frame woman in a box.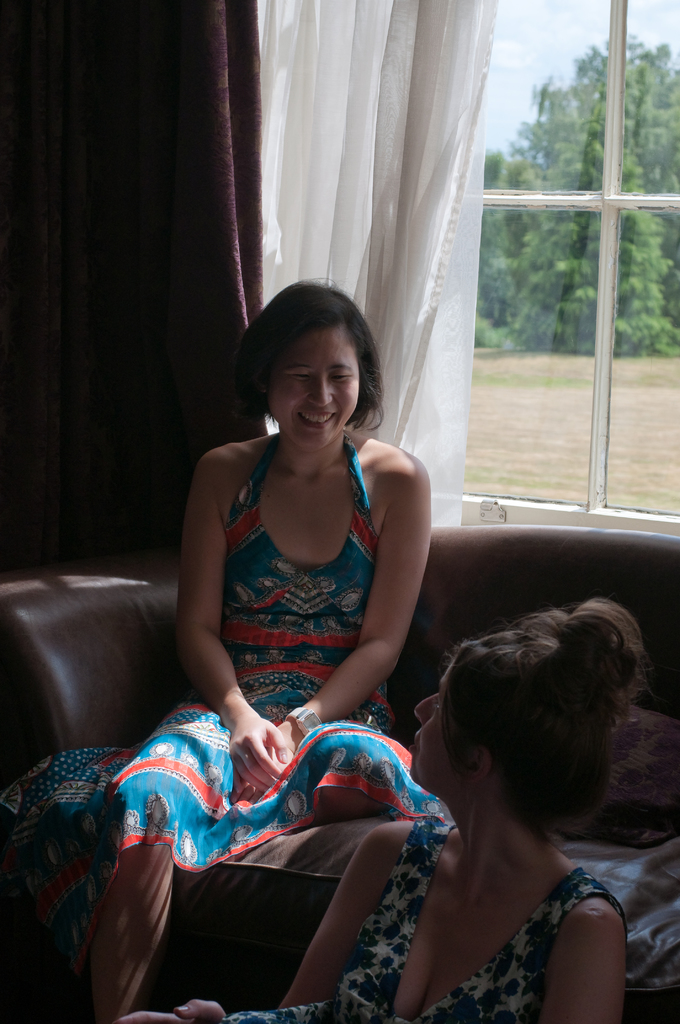
0/279/441/1023.
